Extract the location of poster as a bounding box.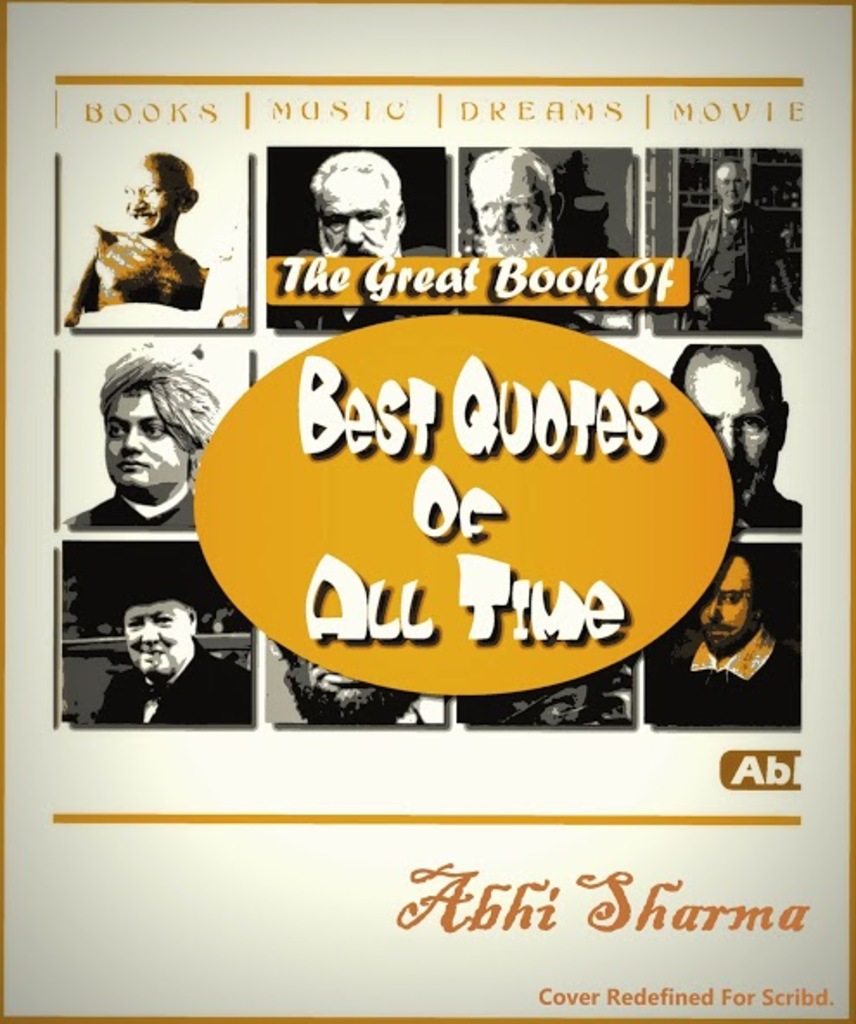
(0,3,854,1022).
